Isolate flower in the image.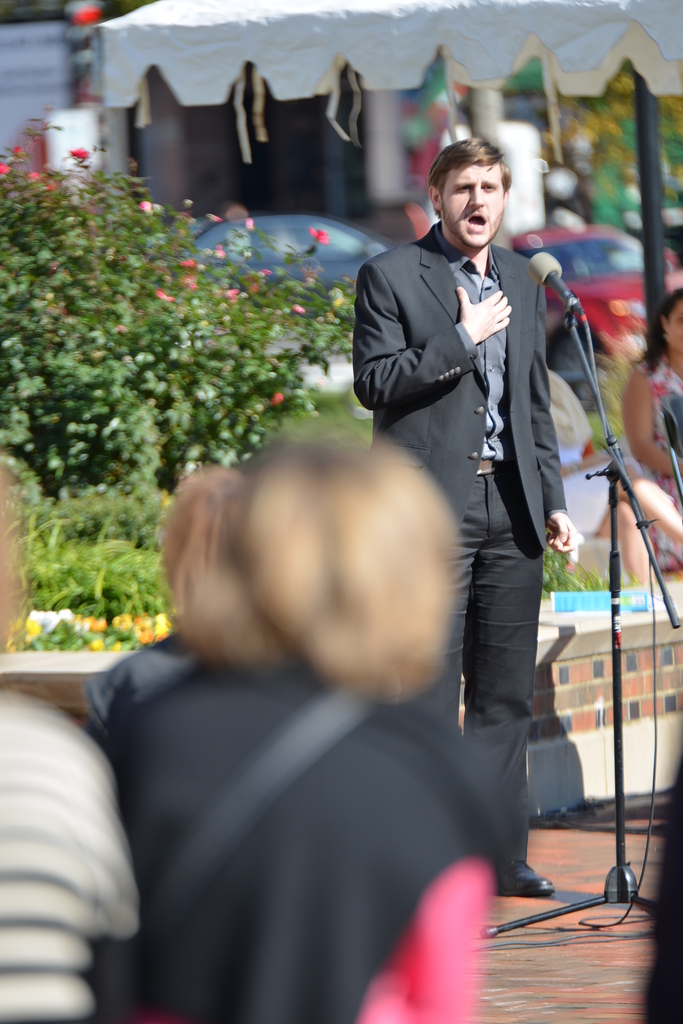
Isolated region: crop(12, 140, 24, 156).
